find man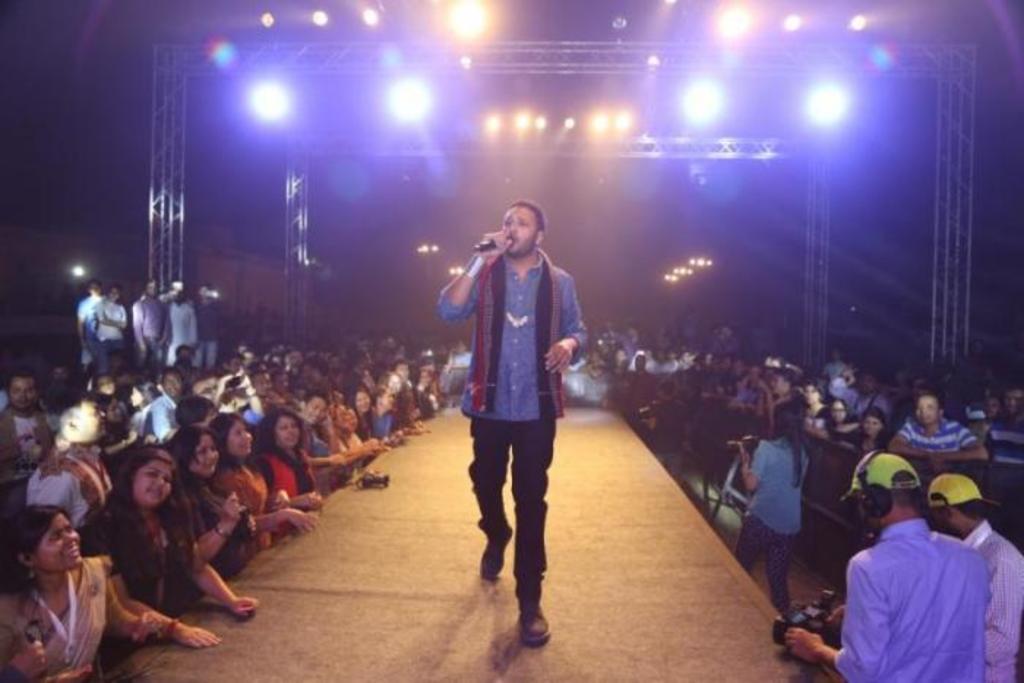
0,374,57,487
